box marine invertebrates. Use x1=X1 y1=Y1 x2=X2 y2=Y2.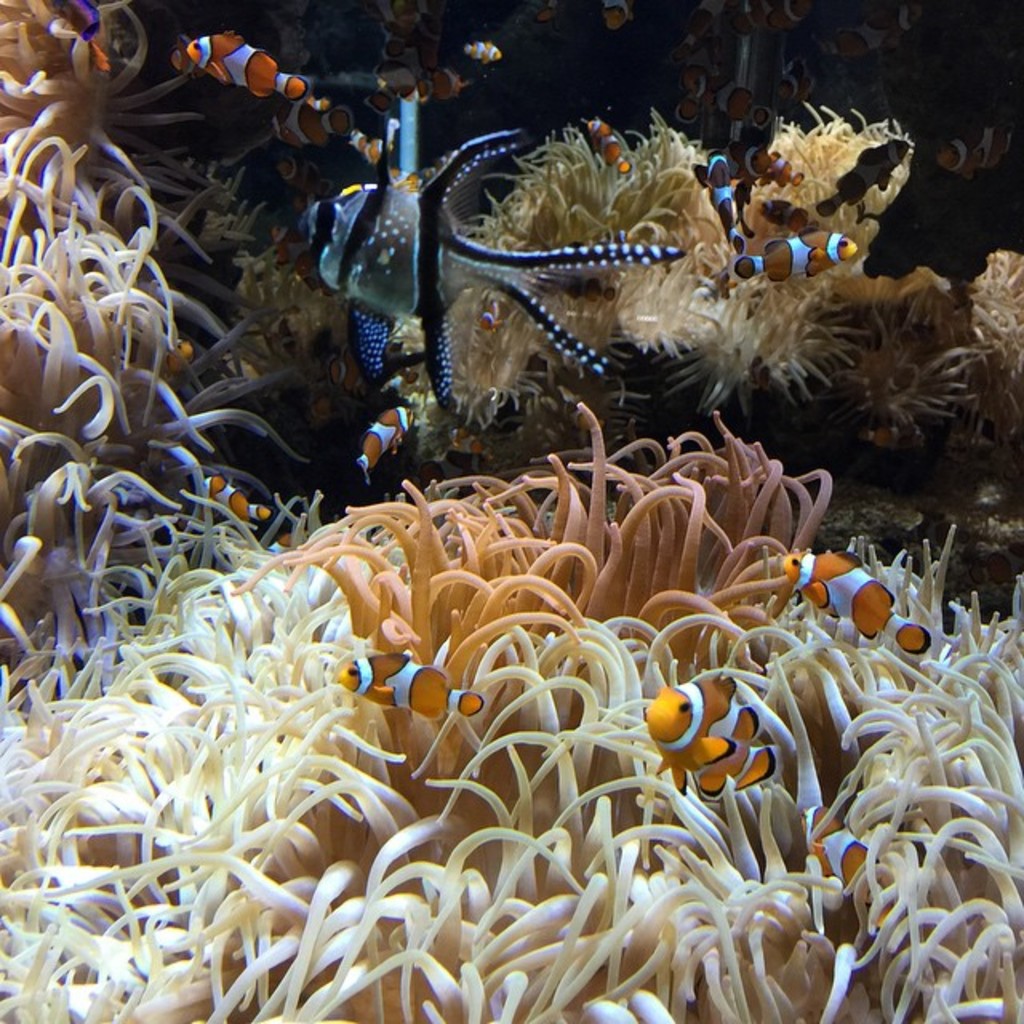
x1=0 y1=0 x2=242 y2=730.
